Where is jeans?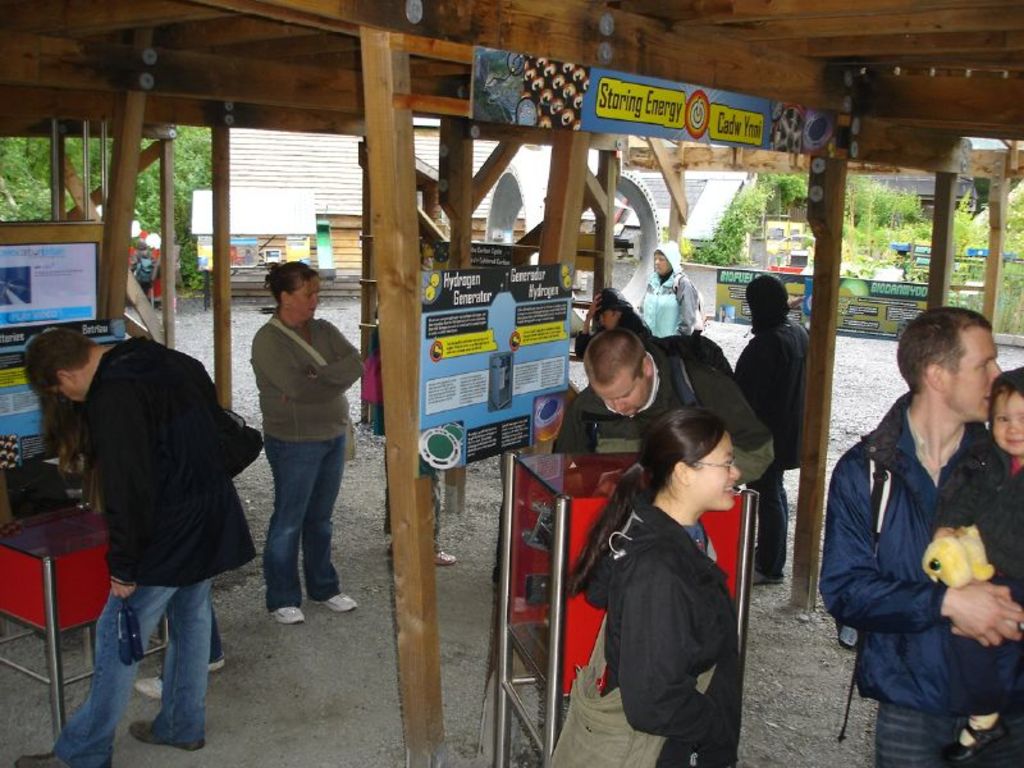
pyautogui.locateOnScreen(881, 703, 1023, 767).
